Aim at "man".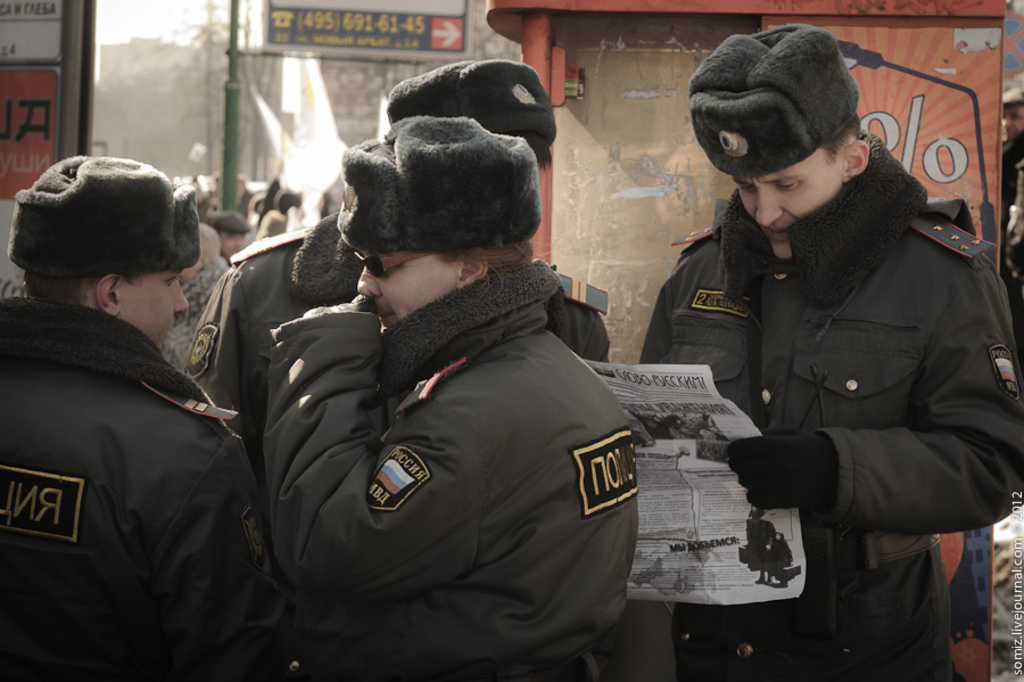
Aimed at {"x1": 264, "y1": 113, "x2": 638, "y2": 681}.
